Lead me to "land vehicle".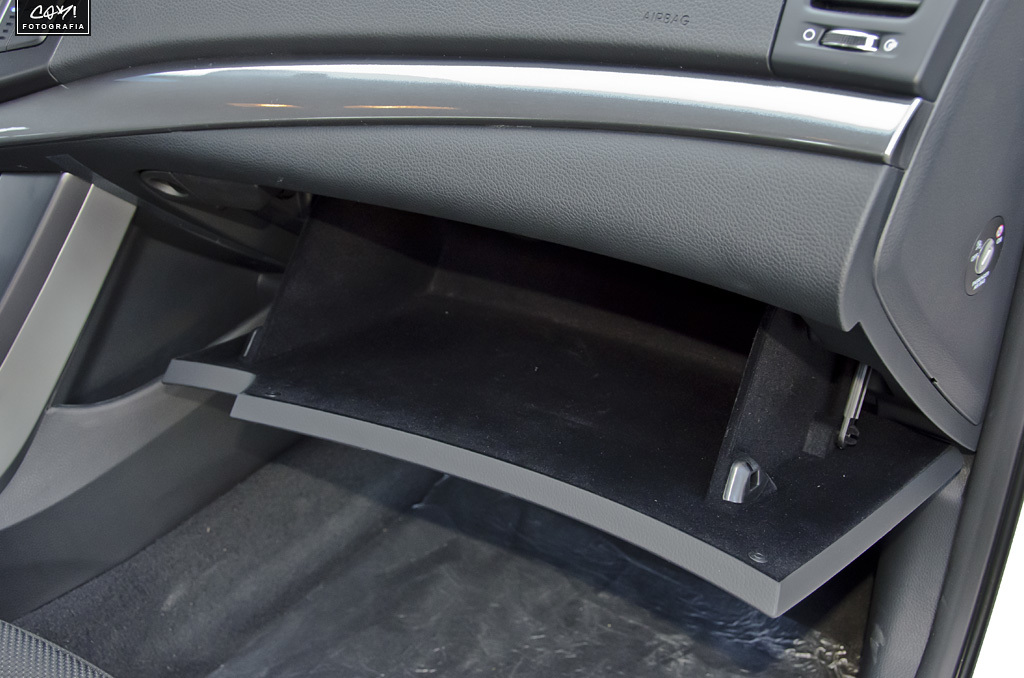
Lead to x1=0, y1=15, x2=1023, y2=620.
